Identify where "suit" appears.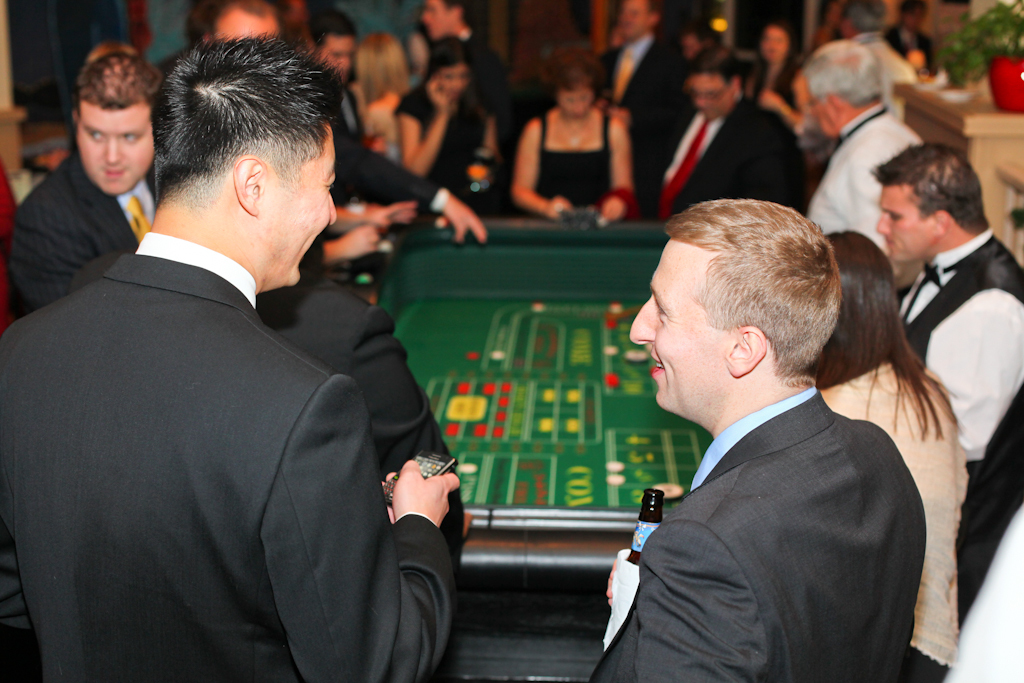
Appears at select_region(260, 266, 469, 566).
